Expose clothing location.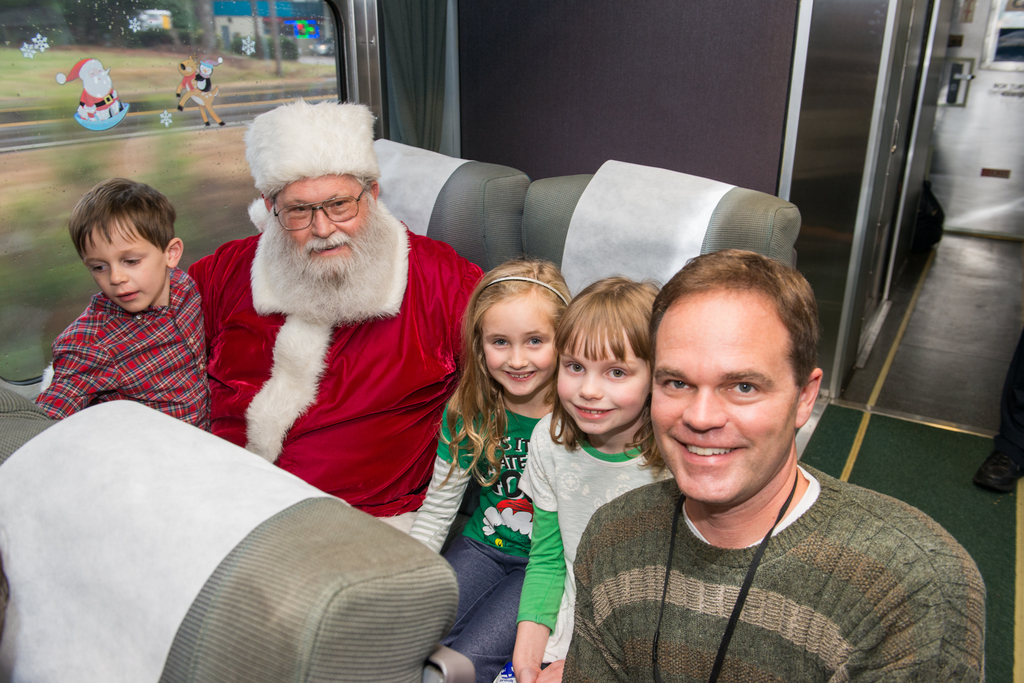
Exposed at rect(578, 474, 993, 682).
